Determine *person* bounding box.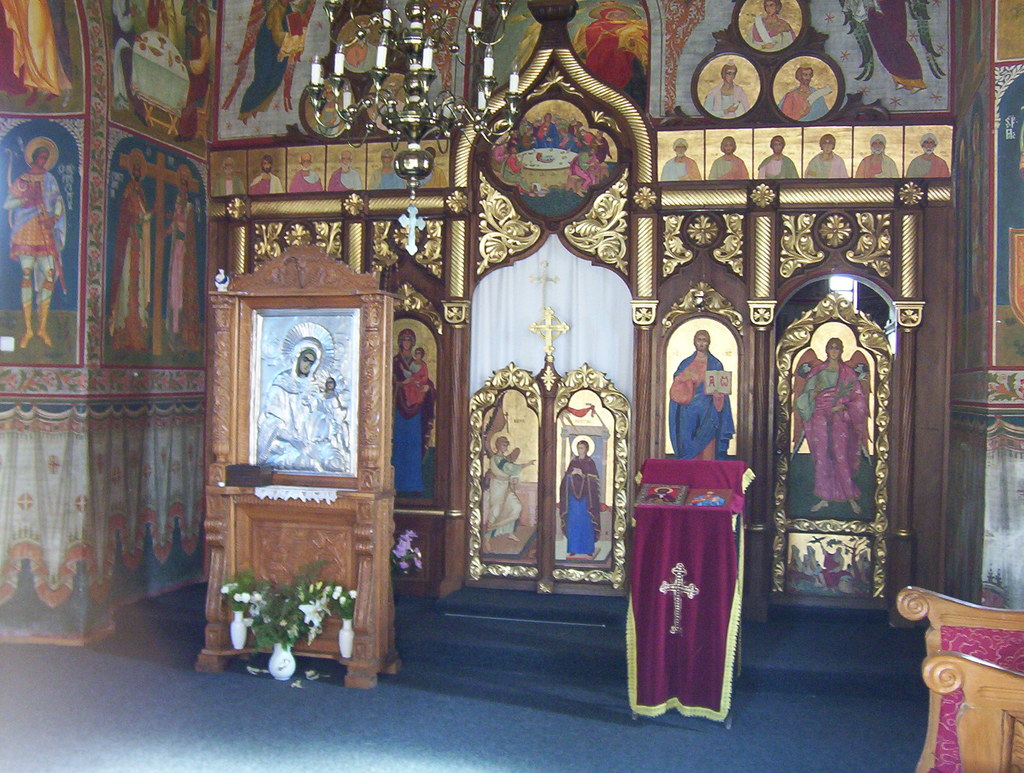
Determined: [left=252, top=339, right=349, bottom=470].
